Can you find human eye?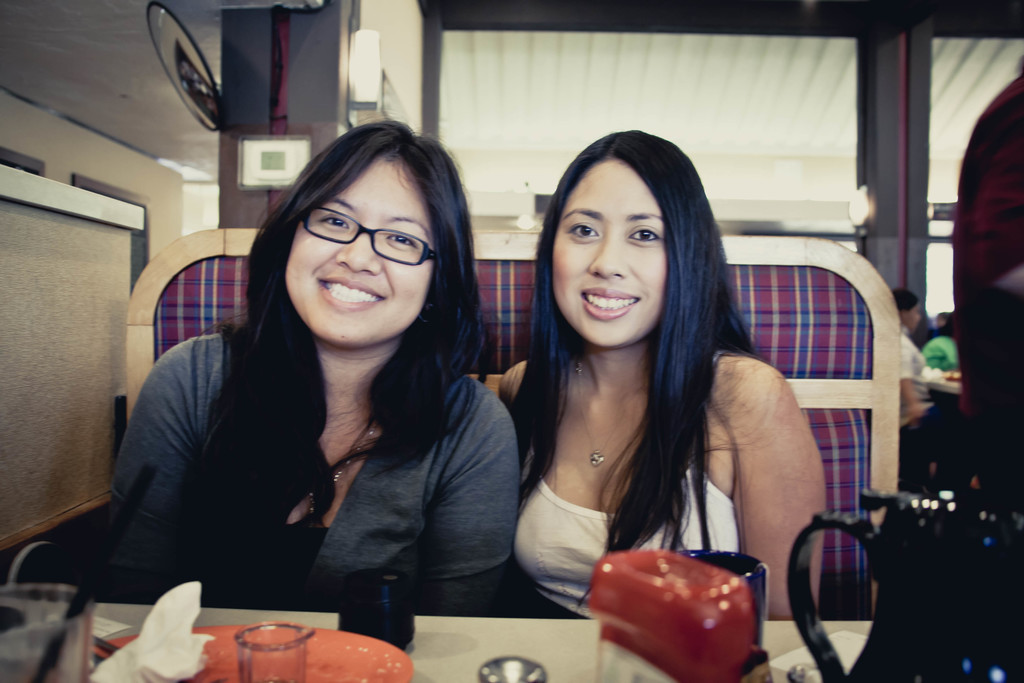
Yes, bounding box: left=625, top=223, right=662, bottom=244.
